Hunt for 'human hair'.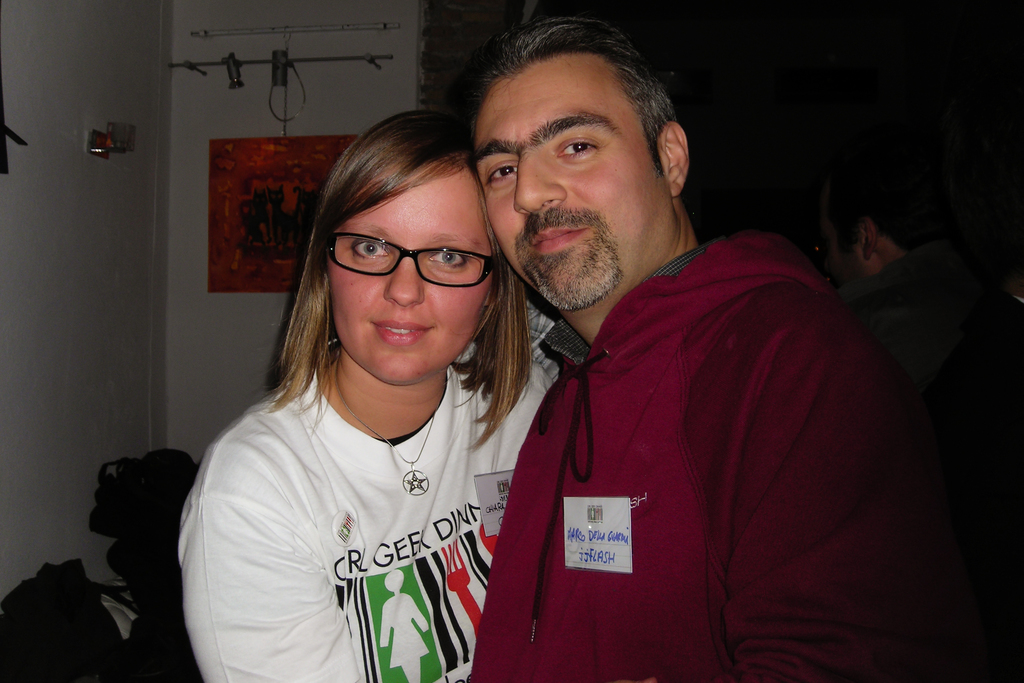
Hunted down at 824,143,947,257.
